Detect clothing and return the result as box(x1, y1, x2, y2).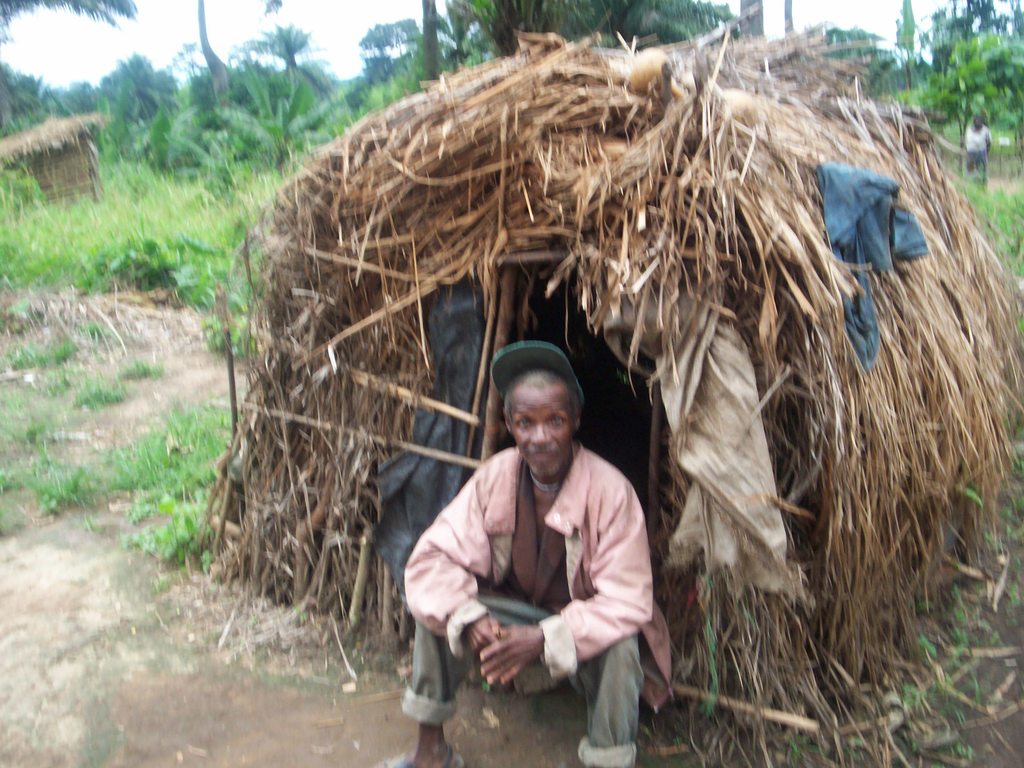
box(964, 125, 993, 168).
